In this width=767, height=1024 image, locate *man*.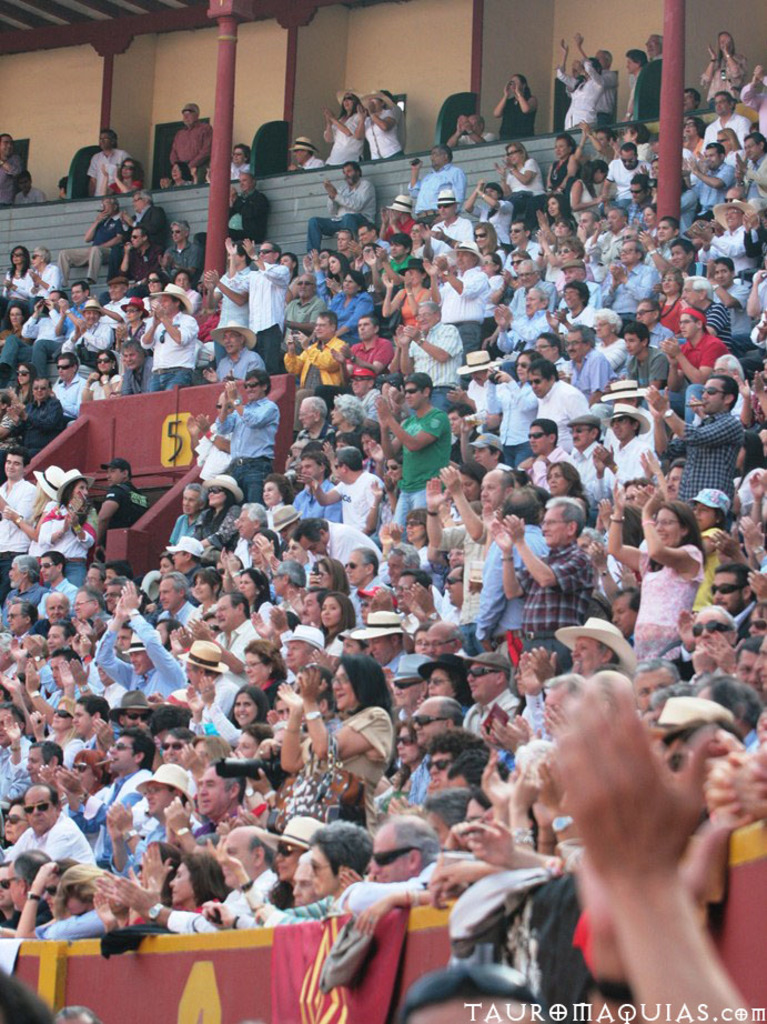
Bounding box: (x1=424, y1=238, x2=495, y2=350).
